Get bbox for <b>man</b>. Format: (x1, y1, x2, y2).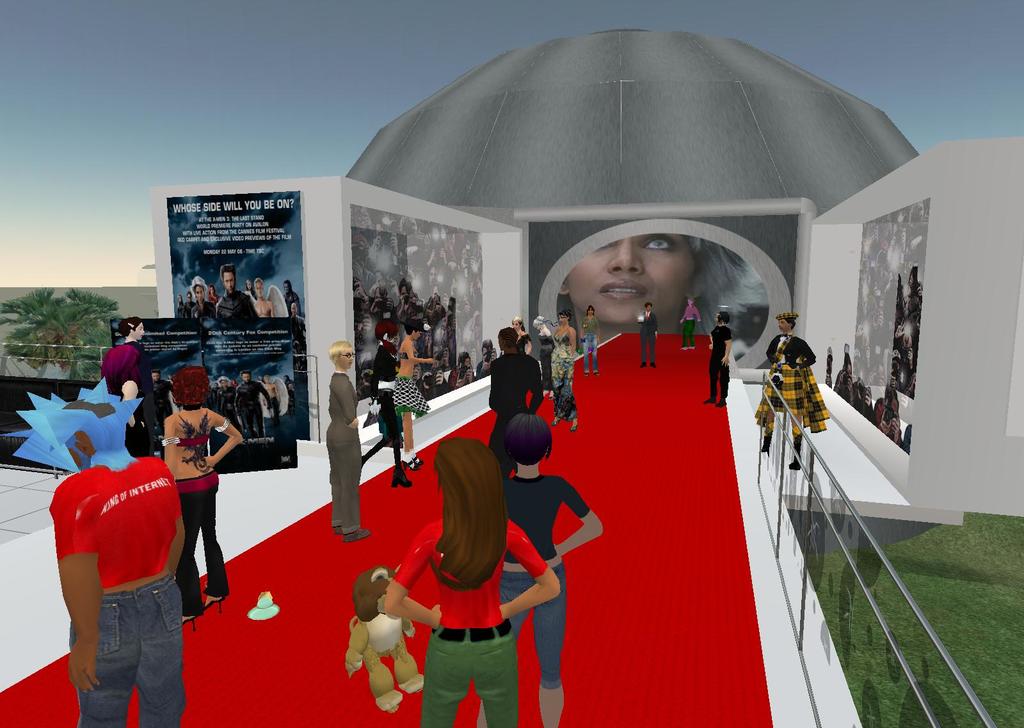
(446, 349, 476, 392).
